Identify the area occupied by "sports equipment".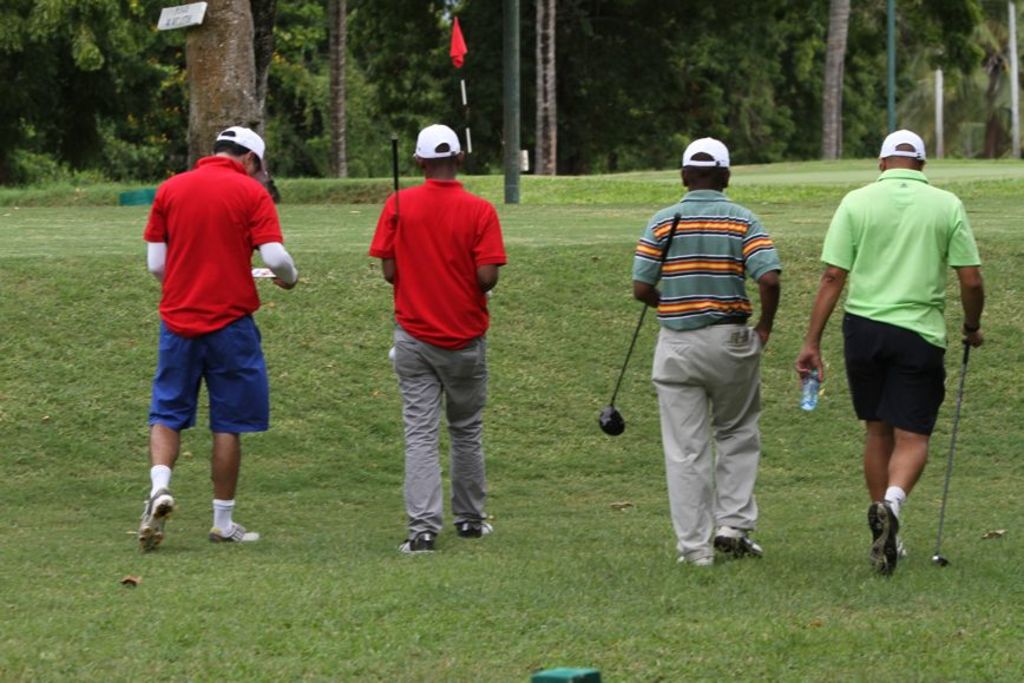
Area: region(133, 488, 177, 552).
